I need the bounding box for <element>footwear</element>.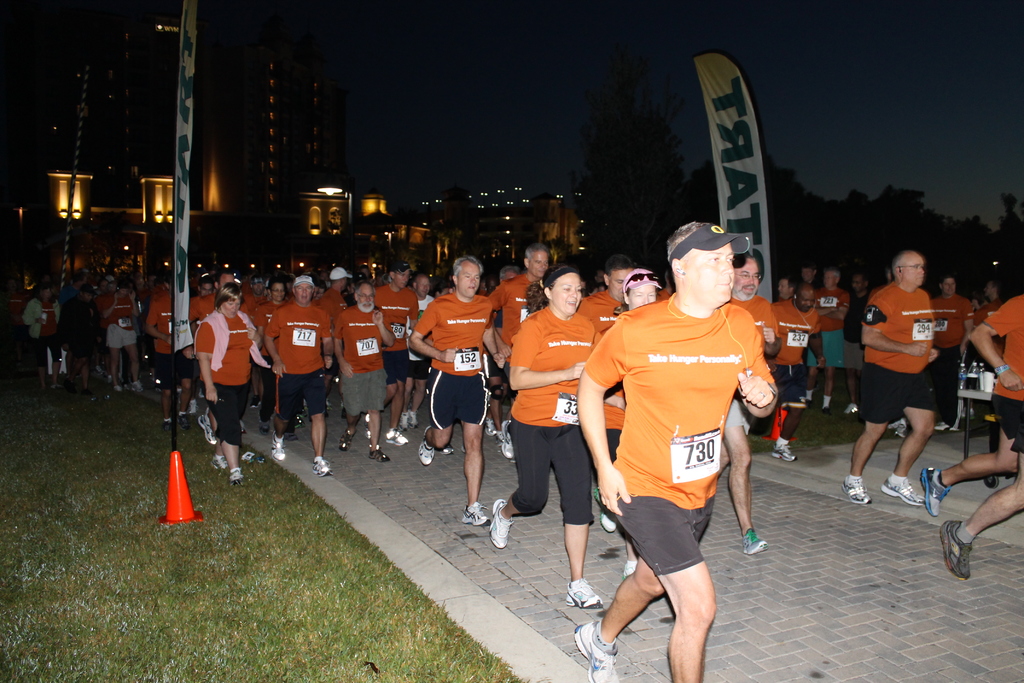
Here it is: 484, 415, 500, 440.
